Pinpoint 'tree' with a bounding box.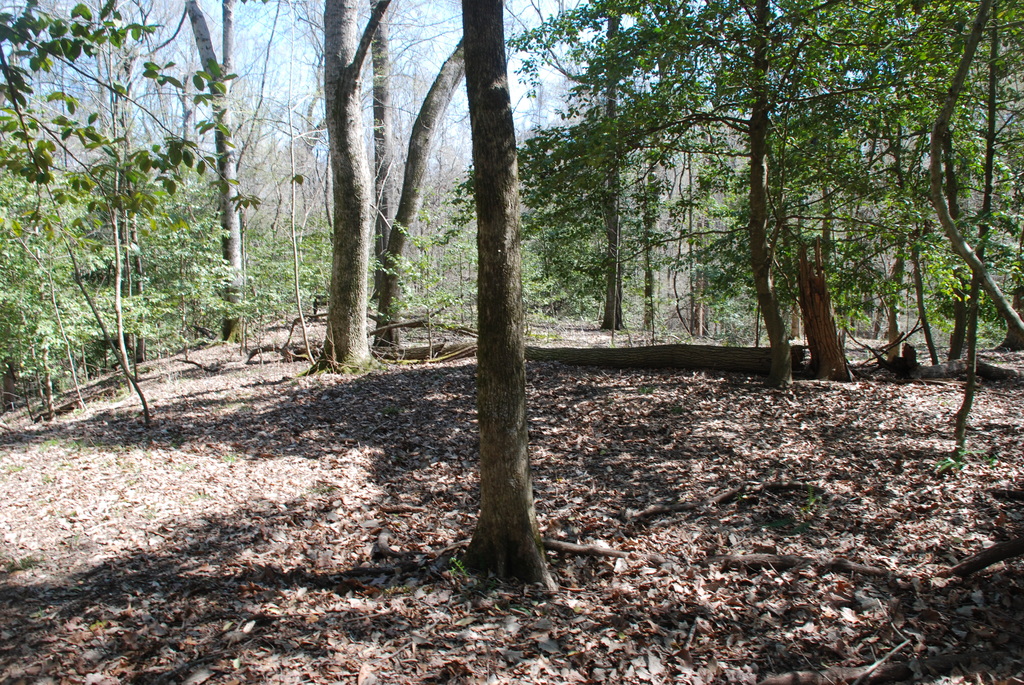
left=460, top=0, right=561, bottom=594.
